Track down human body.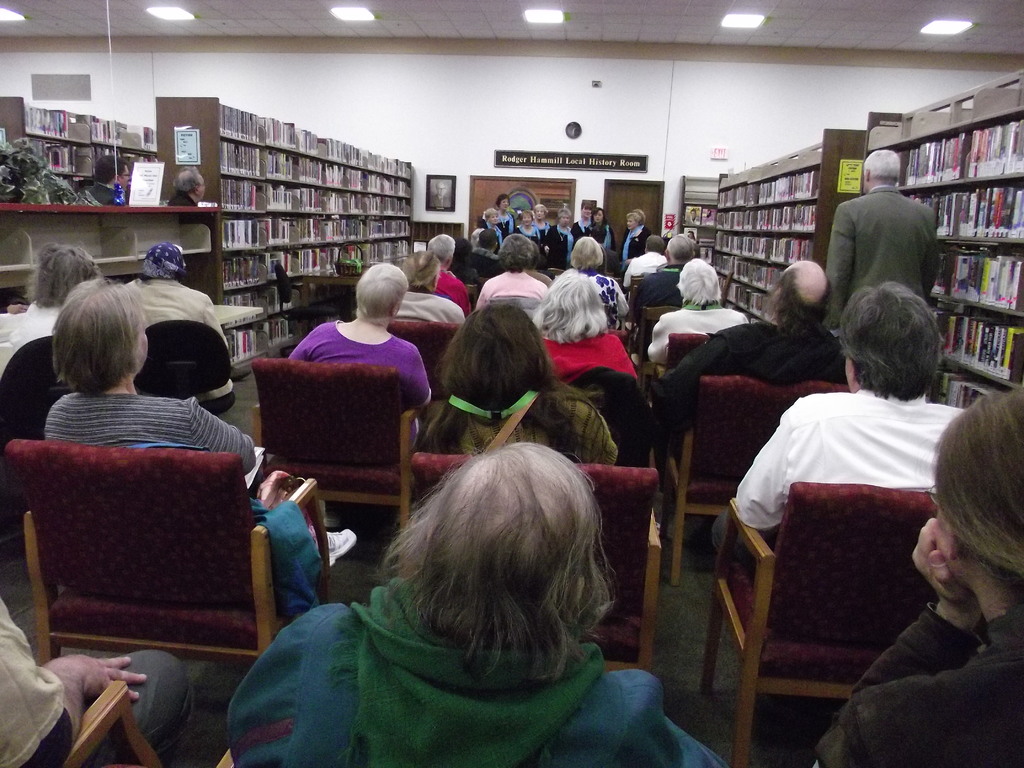
Tracked to <box>618,204,651,284</box>.
